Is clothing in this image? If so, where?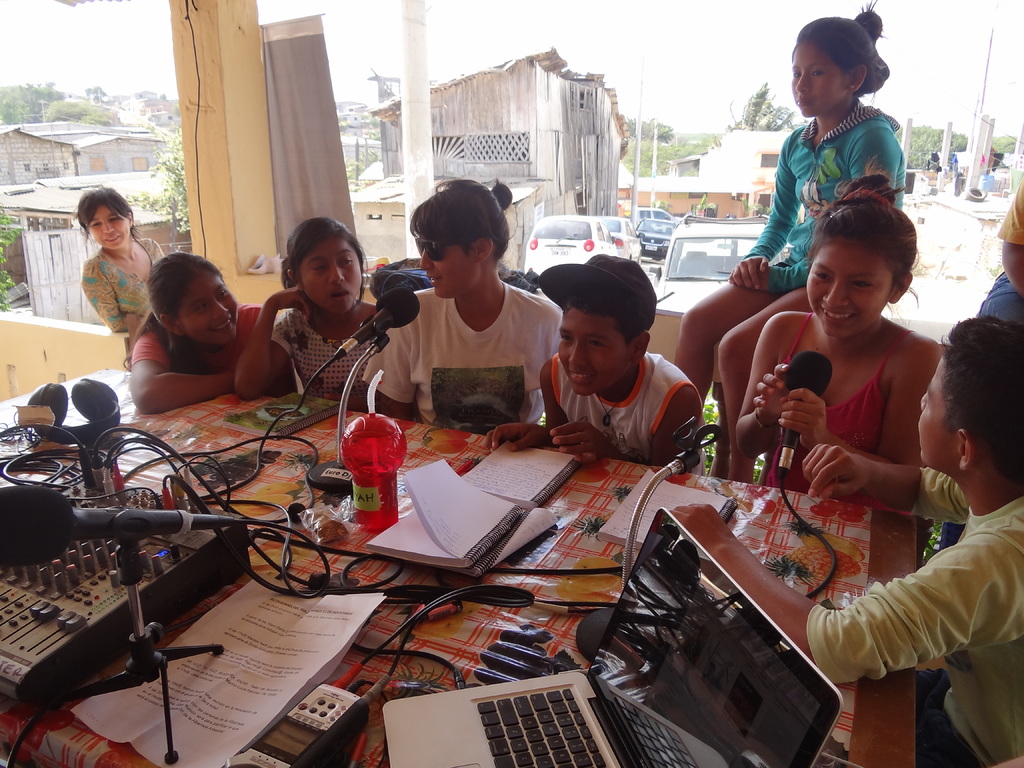
Yes, at x1=975, y1=171, x2=1023, y2=327.
